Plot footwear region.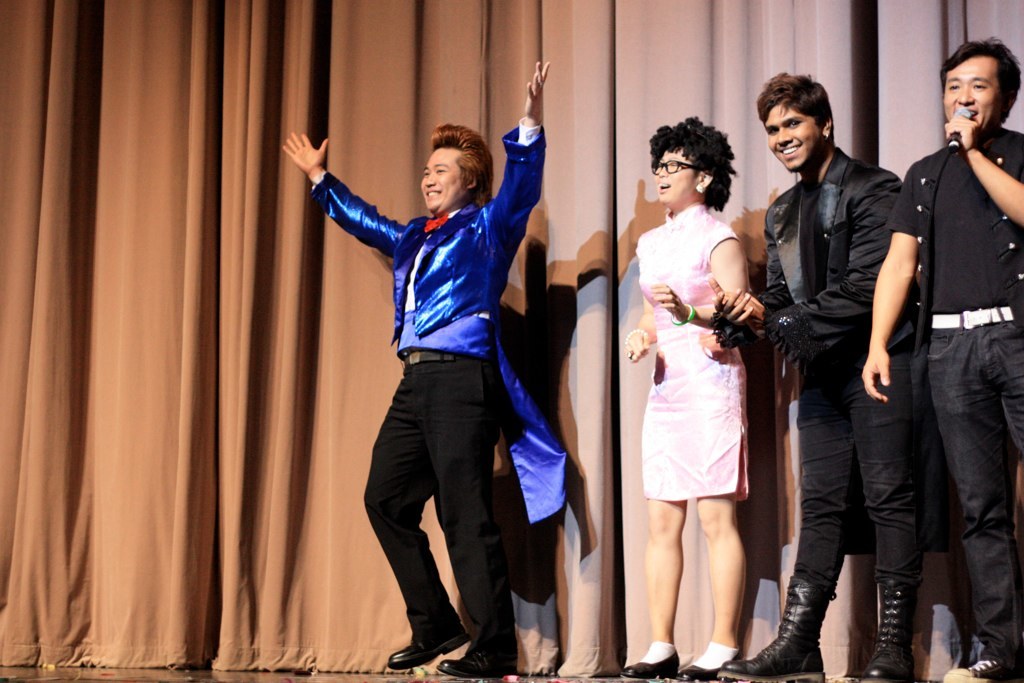
Plotted at BBox(866, 650, 920, 677).
